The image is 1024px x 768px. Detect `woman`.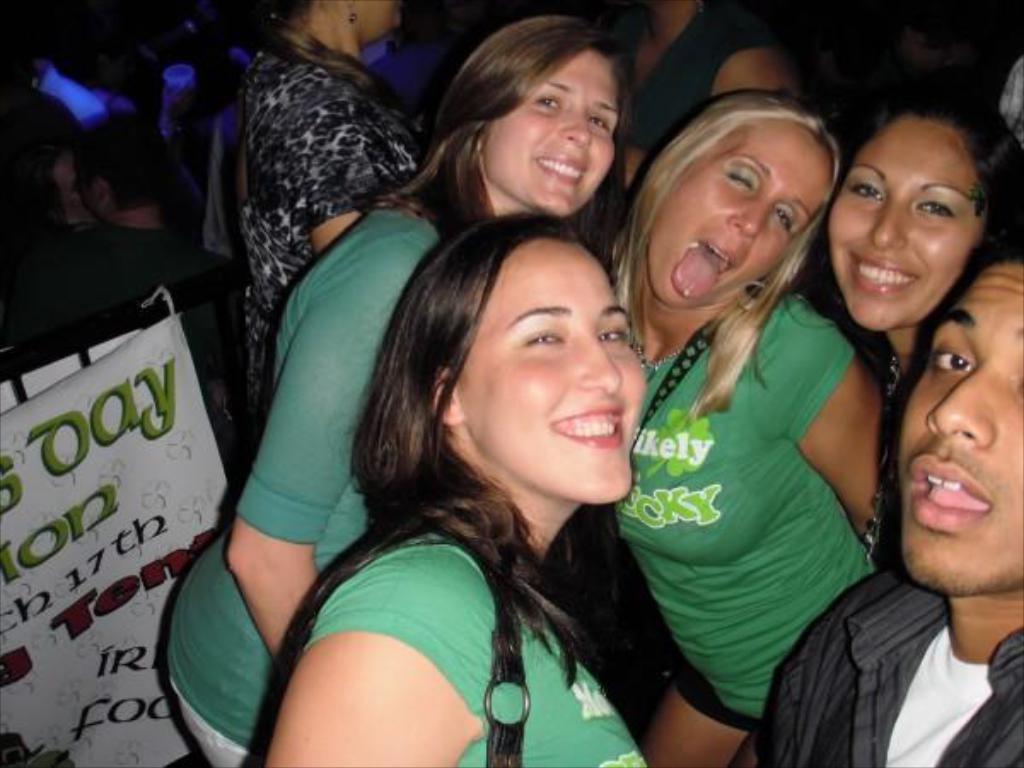
Detection: <bbox>606, 94, 882, 766</bbox>.
